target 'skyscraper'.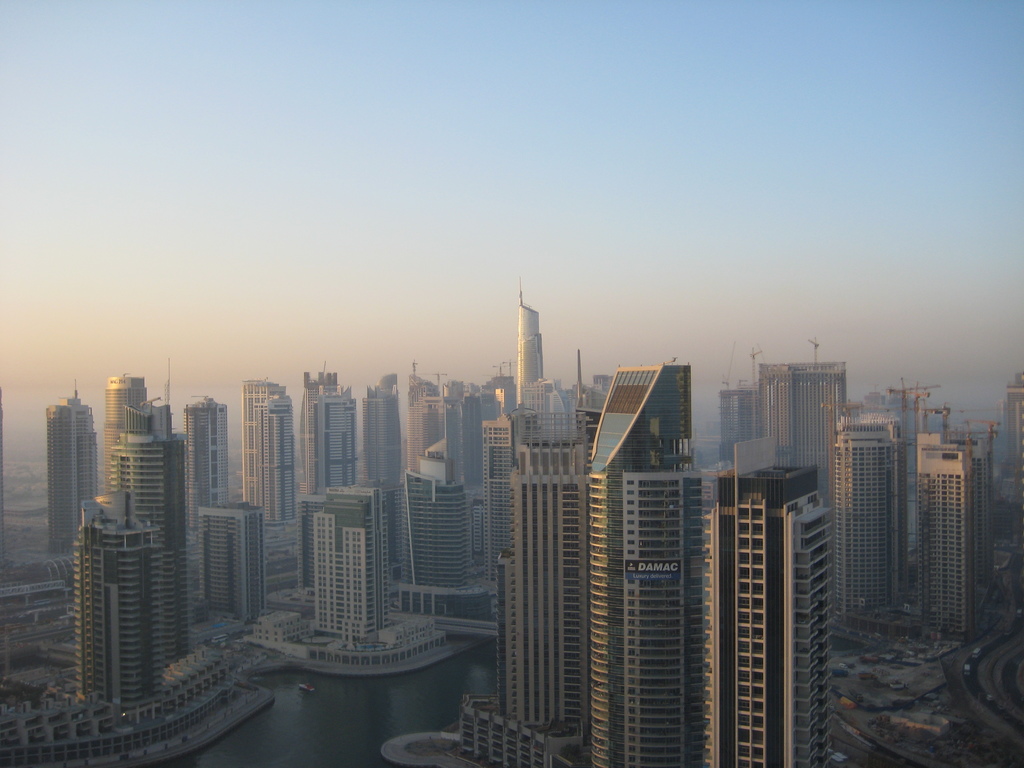
Target region: {"x1": 589, "y1": 353, "x2": 704, "y2": 767}.
